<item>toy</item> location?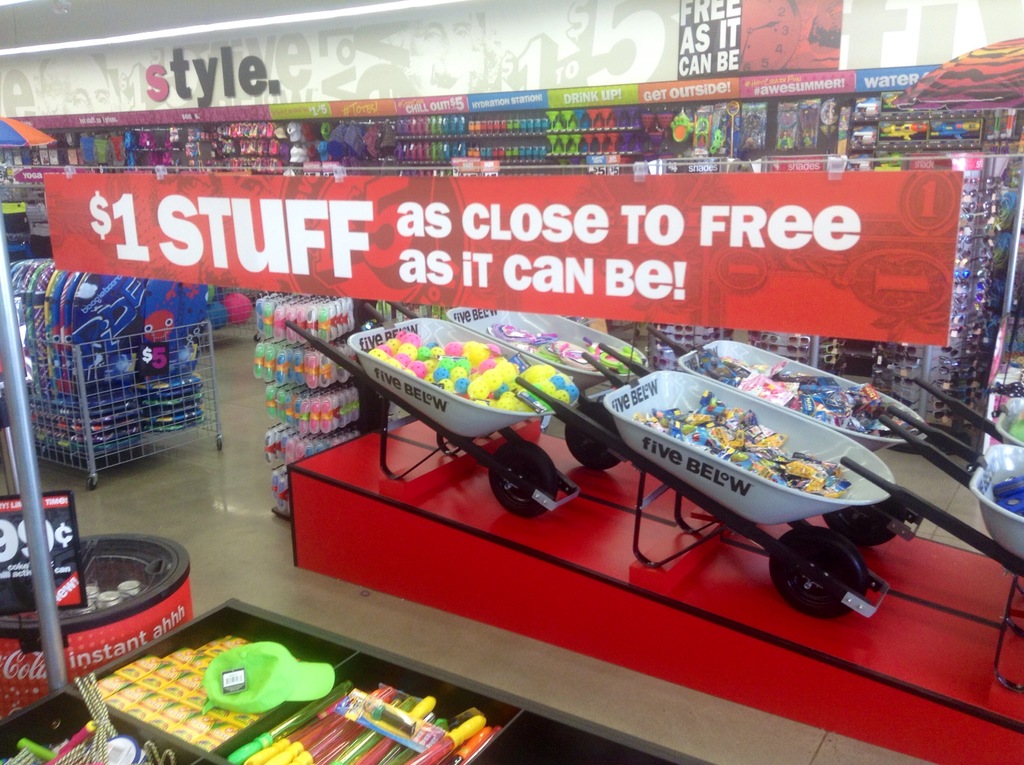
648:339:676:374
